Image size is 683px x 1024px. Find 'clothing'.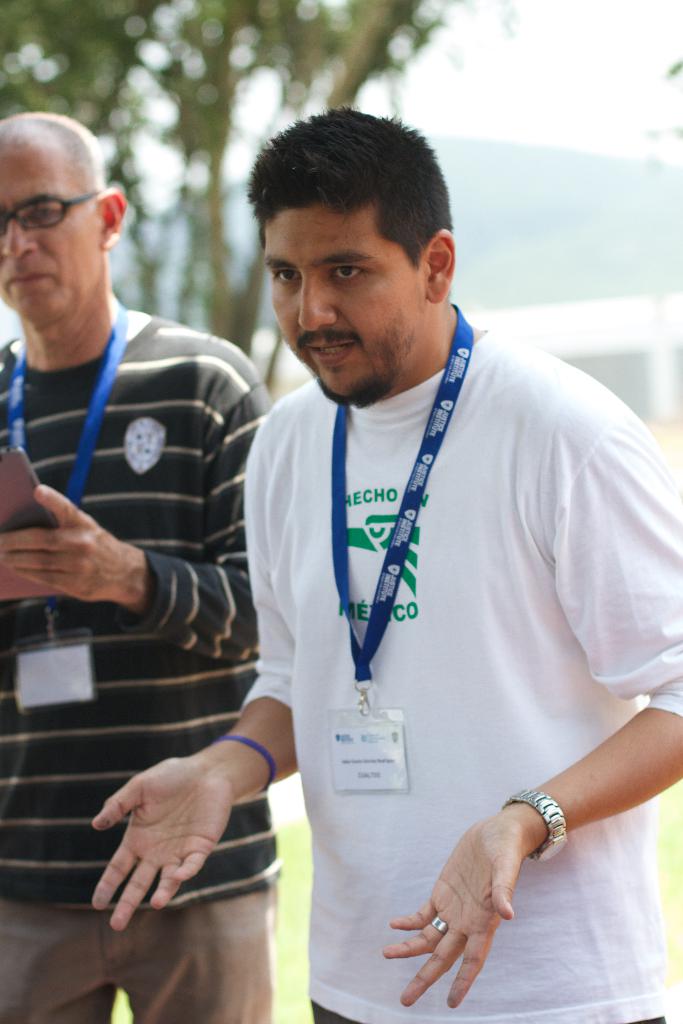
242, 315, 682, 1018.
